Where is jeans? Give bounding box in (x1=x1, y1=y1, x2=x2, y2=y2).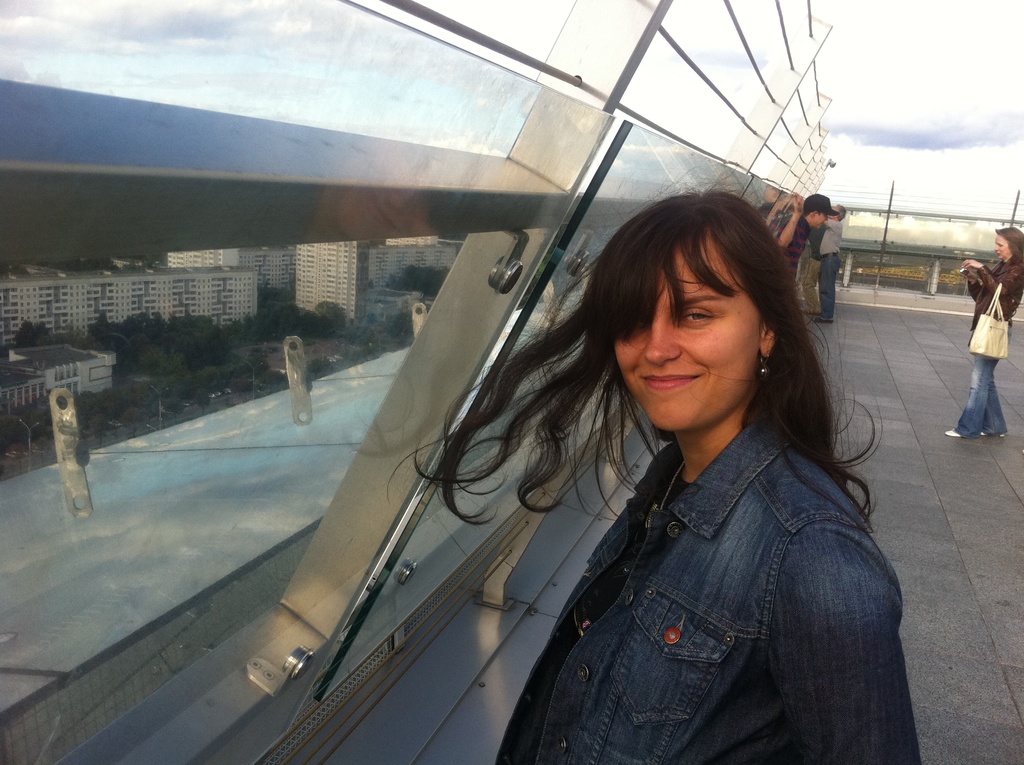
(x1=817, y1=255, x2=840, y2=324).
